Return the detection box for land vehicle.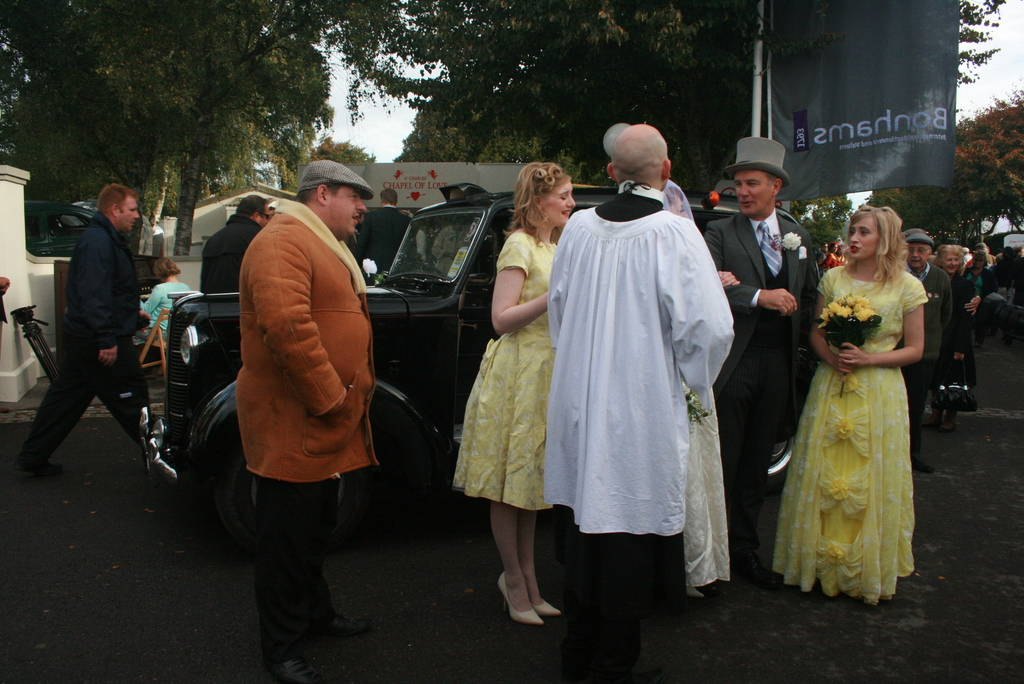
locate(24, 200, 95, 257).
